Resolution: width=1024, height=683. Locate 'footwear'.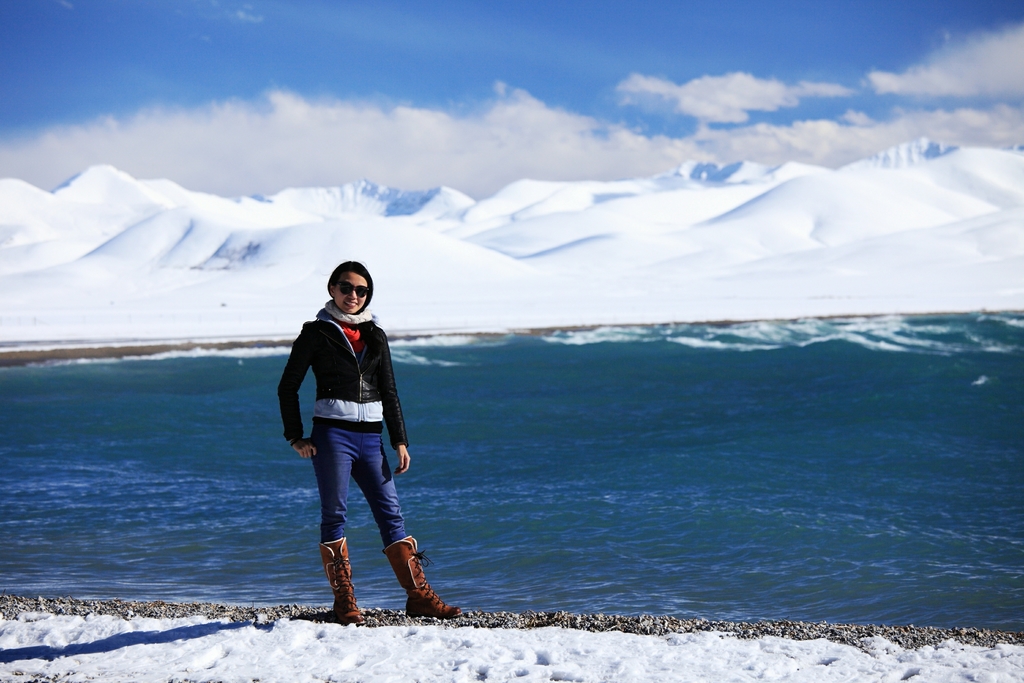
x1=305 y1=547 x2=368 y2=622.
